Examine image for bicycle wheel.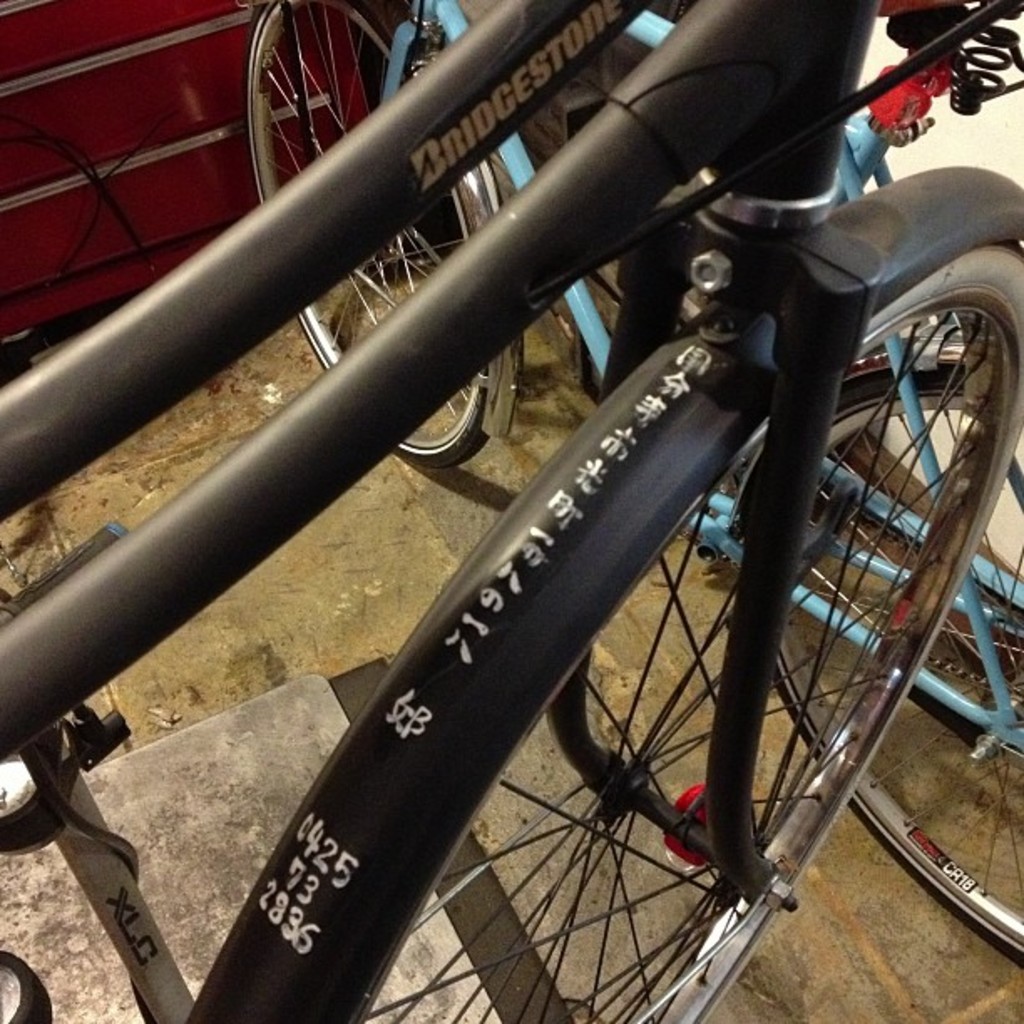
Examination result: [left=768, top=345, right=1022, bottom=972].
